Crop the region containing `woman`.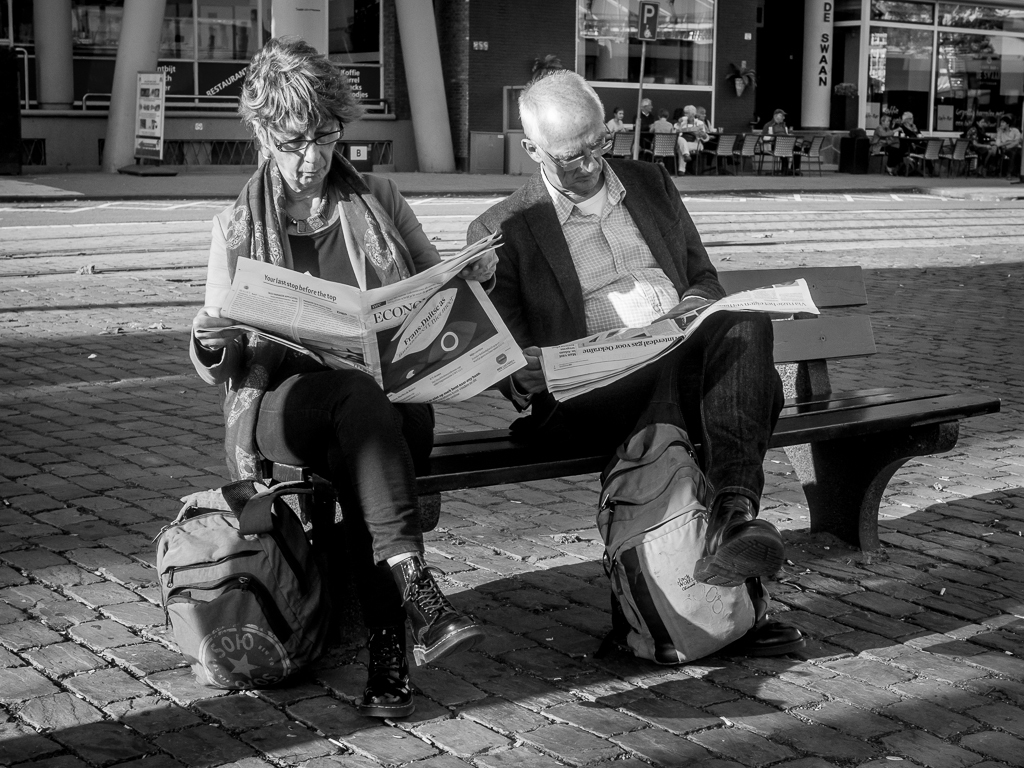
Crop region: [x1=898, y1=112, x2=929, y2=139].
